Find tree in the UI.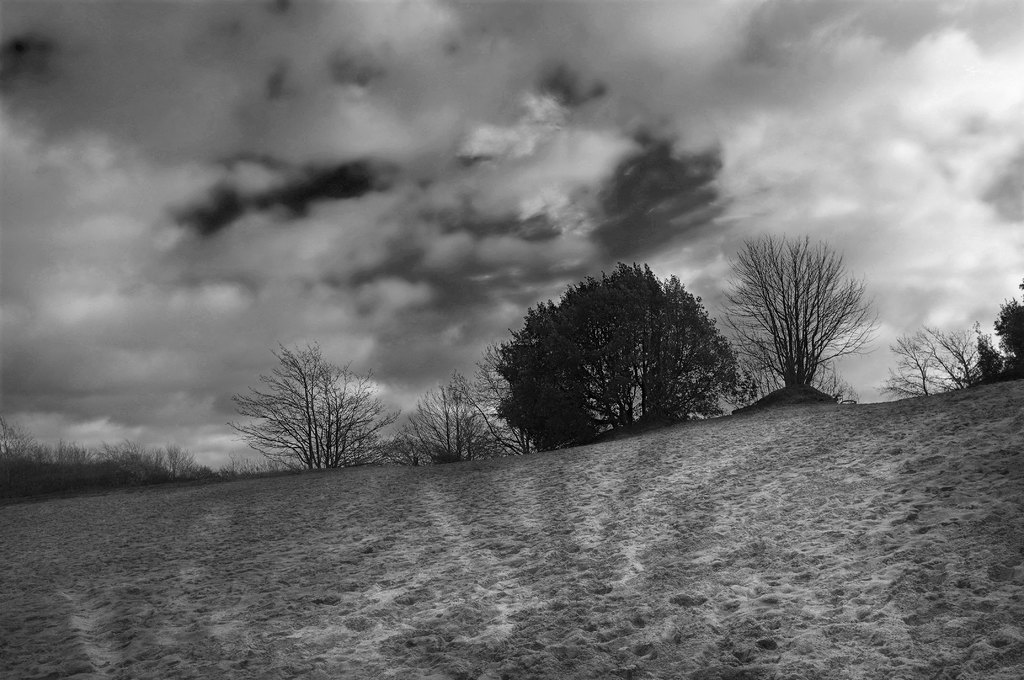
UI element at 884/331/944/406.
